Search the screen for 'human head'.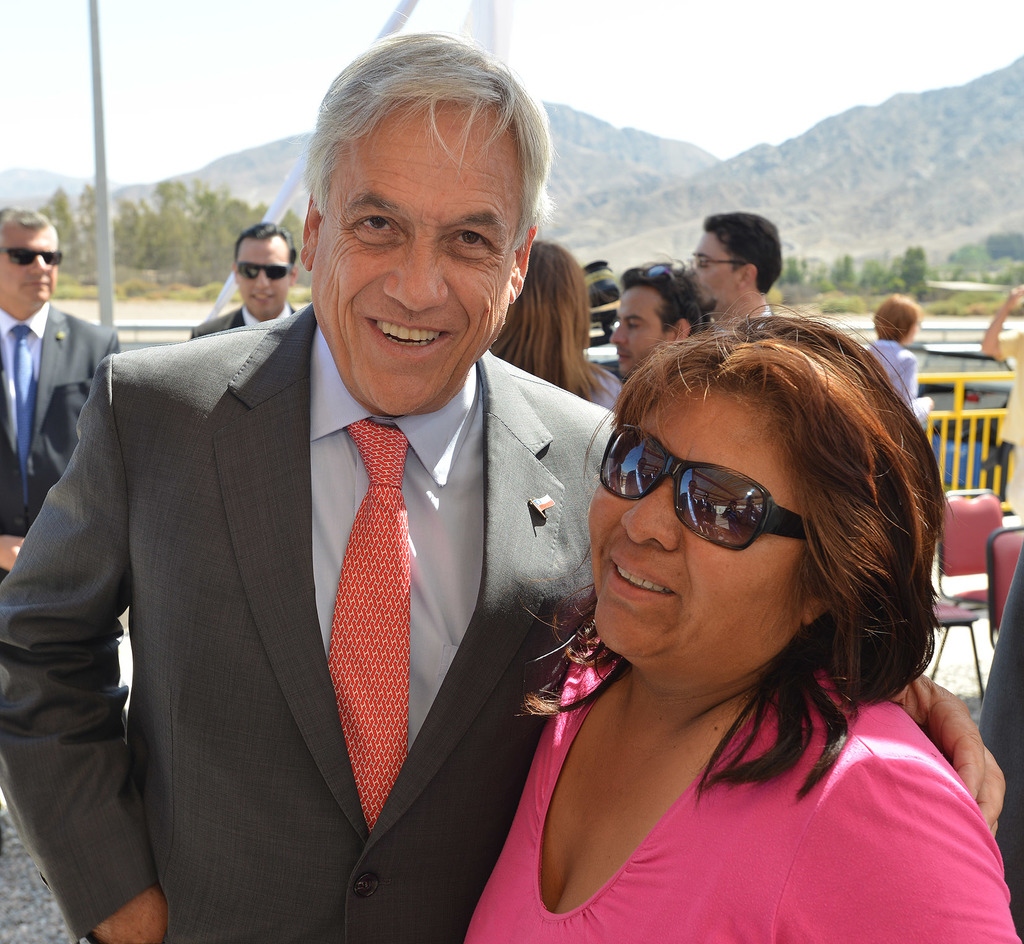
Found at (230, 218, 296, 315).
